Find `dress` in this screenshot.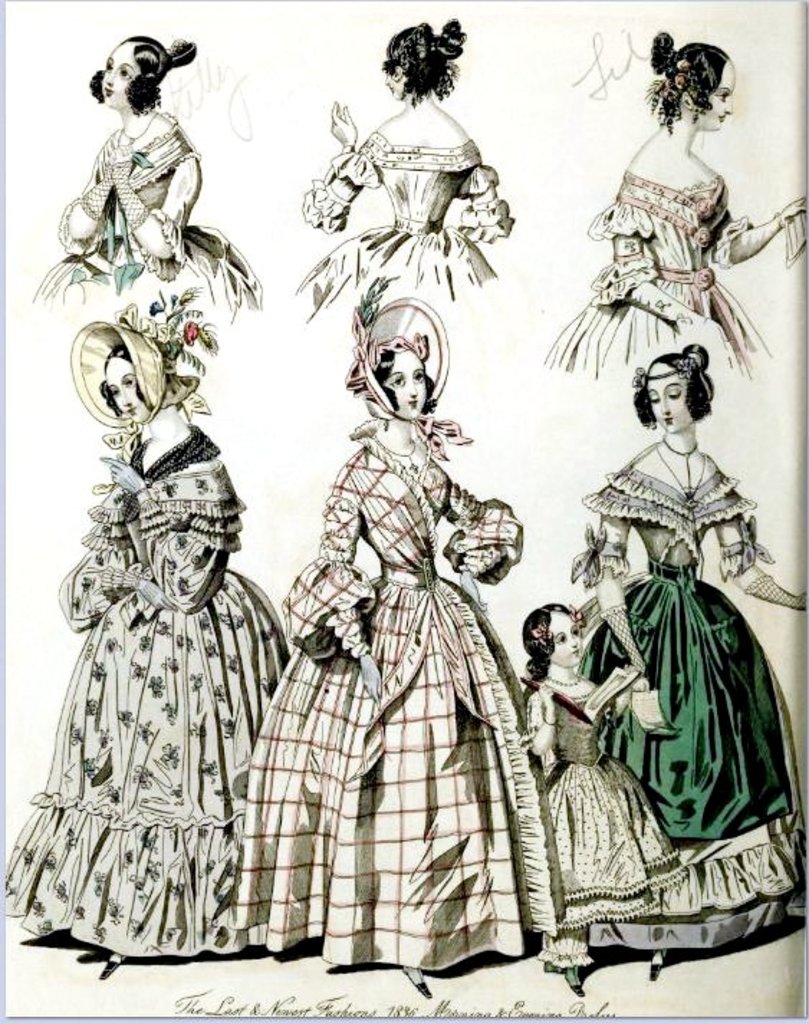
The bounding box for `dress` is <bbox>527, 674, 687, 925</bbox>.
